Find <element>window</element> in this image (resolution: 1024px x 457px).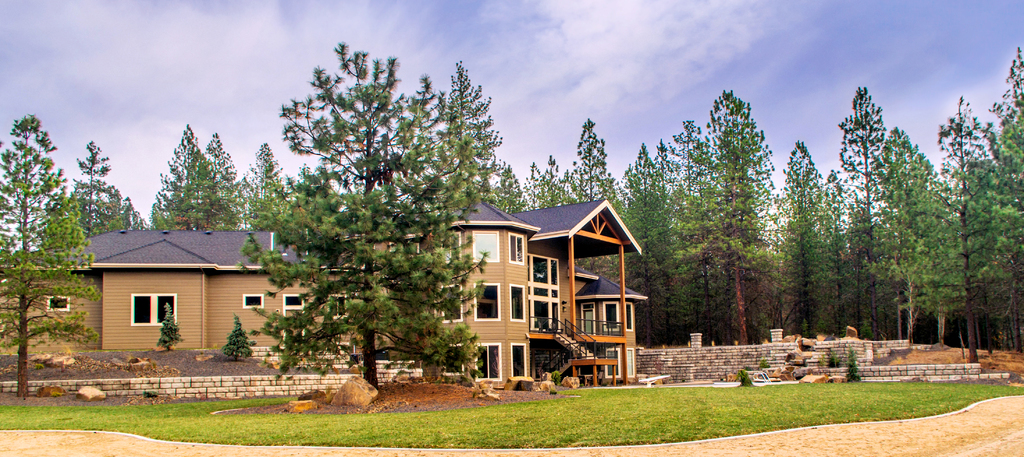
510:342:531:385.
